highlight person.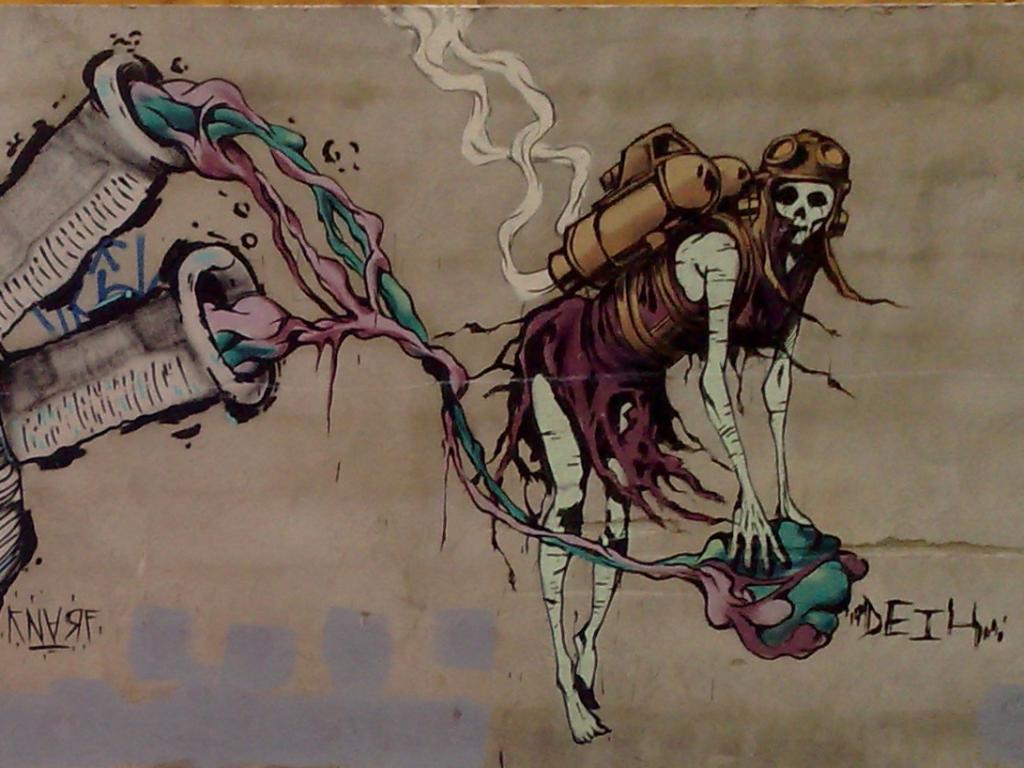
Highlighted region: 512, 128, 869, 732.
